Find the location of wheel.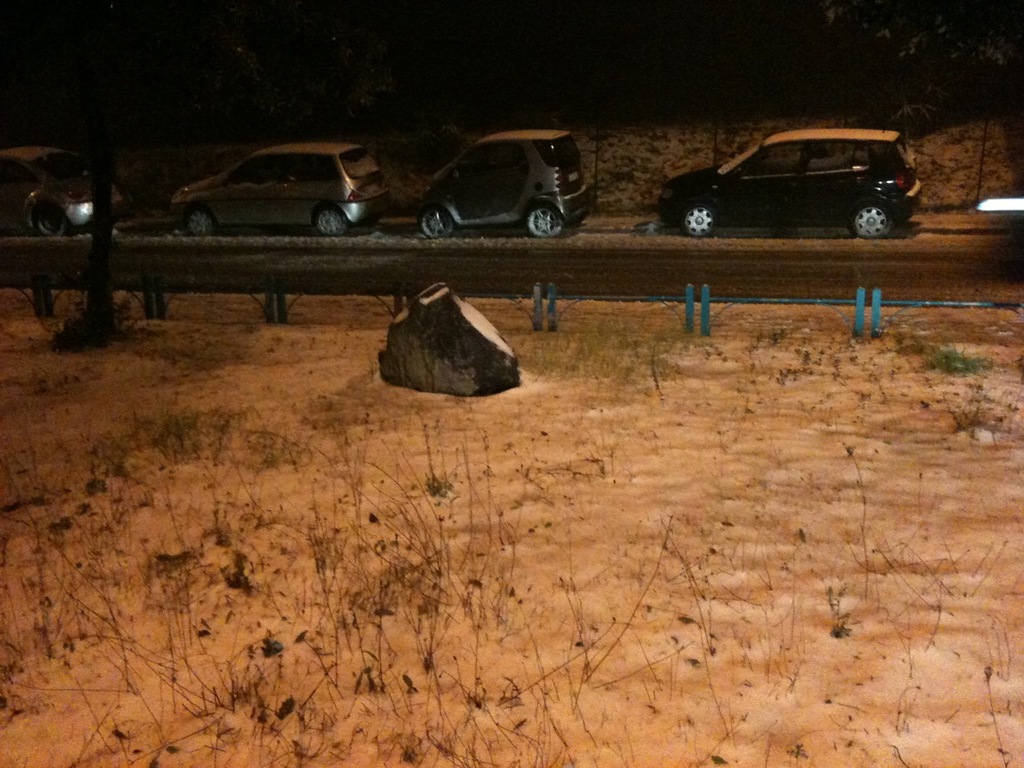
Location: [left=853, top=202, right=887, bottom=242].
